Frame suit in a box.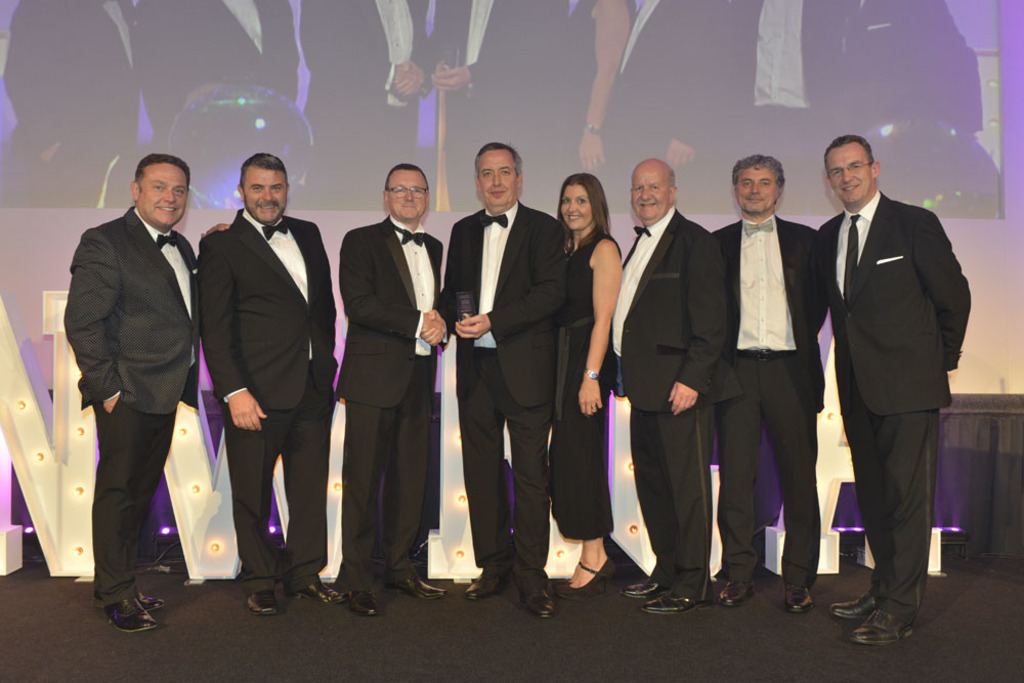
rect(812, 188, 977, 624).
